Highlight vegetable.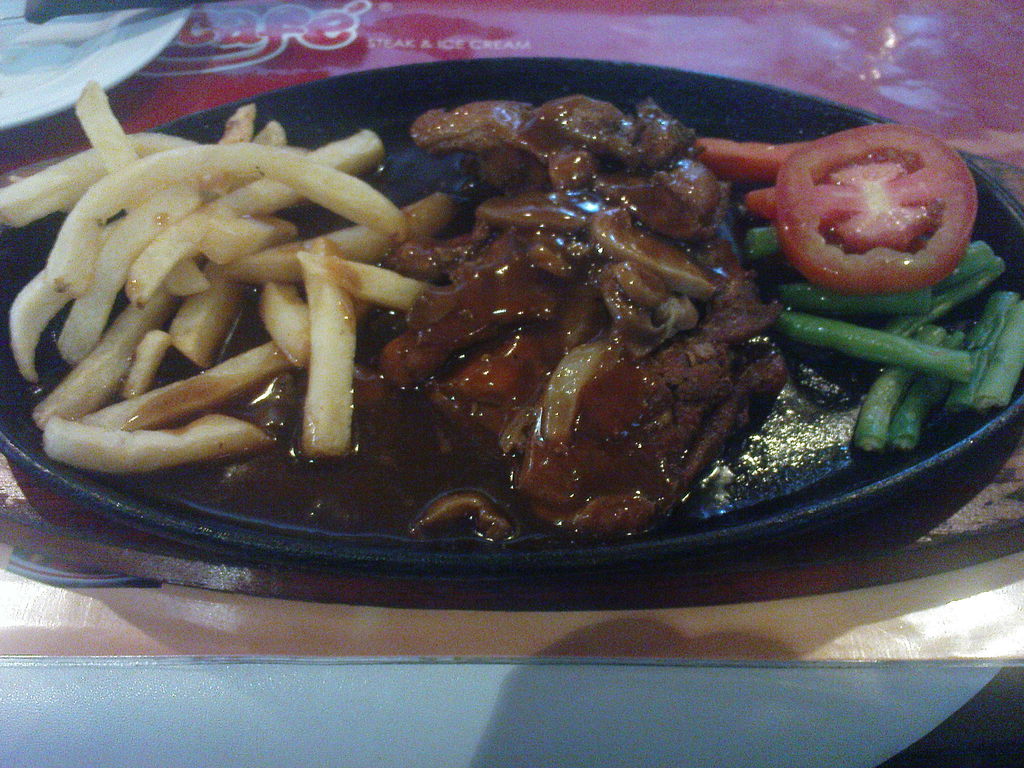
Highlighted region: 948,290,1020,421.
